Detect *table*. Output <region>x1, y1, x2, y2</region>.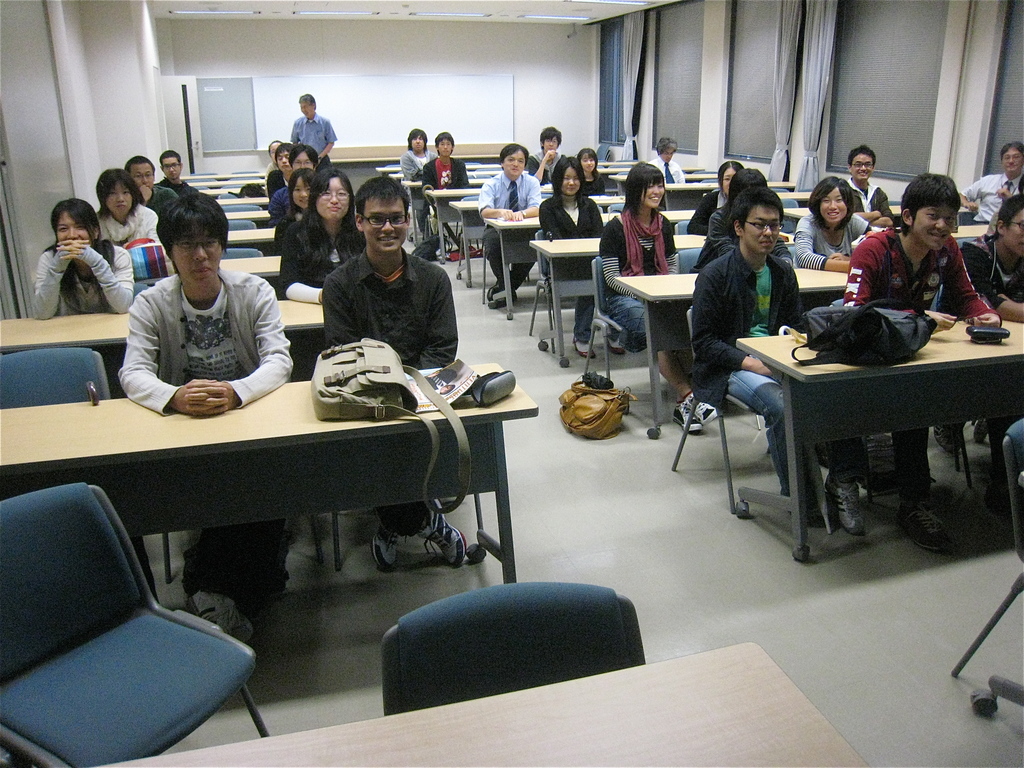
<region>739, 315, 1023, 559</region>.
